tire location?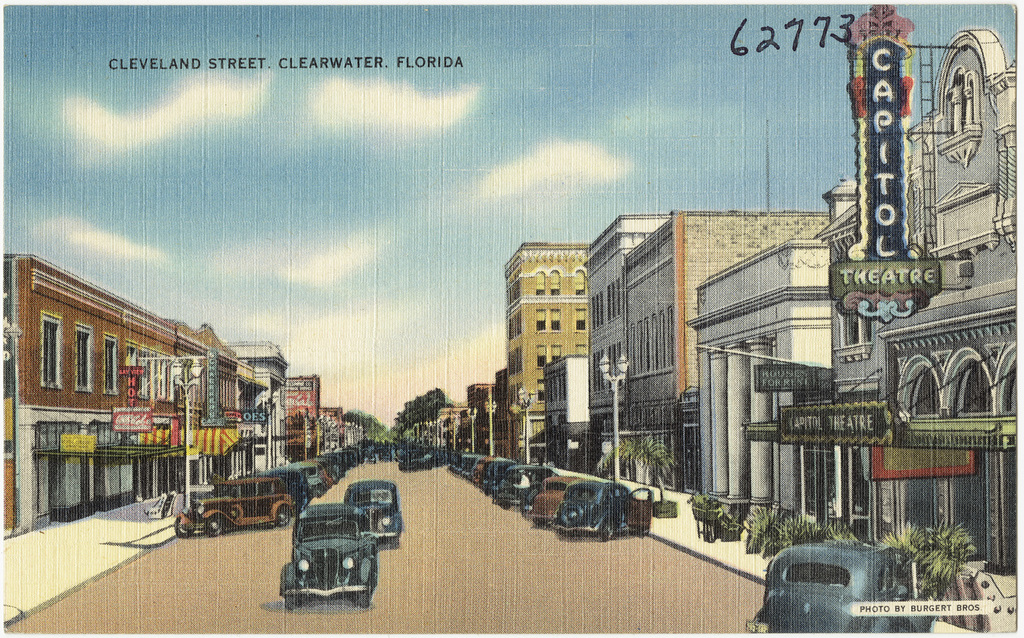
rect(388, 536, 399, 549)
